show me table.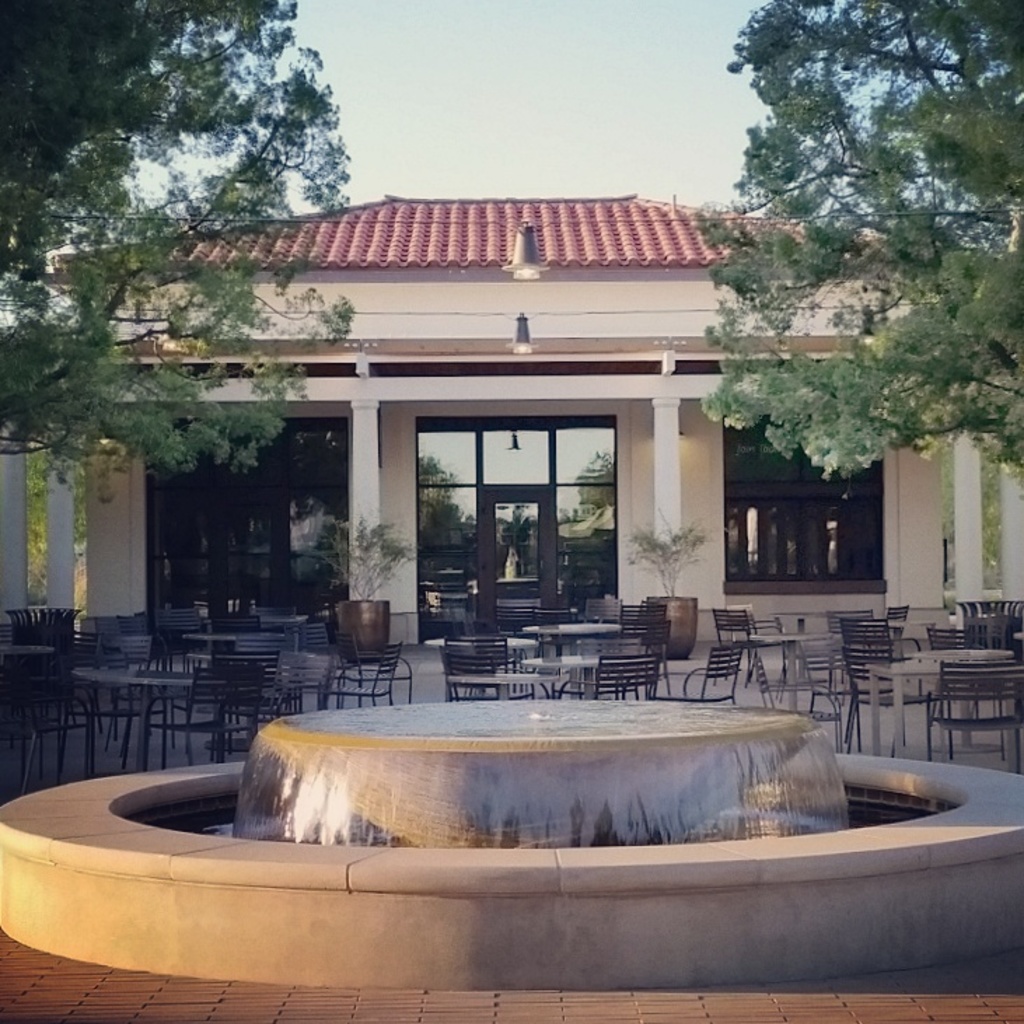
table is here: Rect(867, 642, 1023, 751).
